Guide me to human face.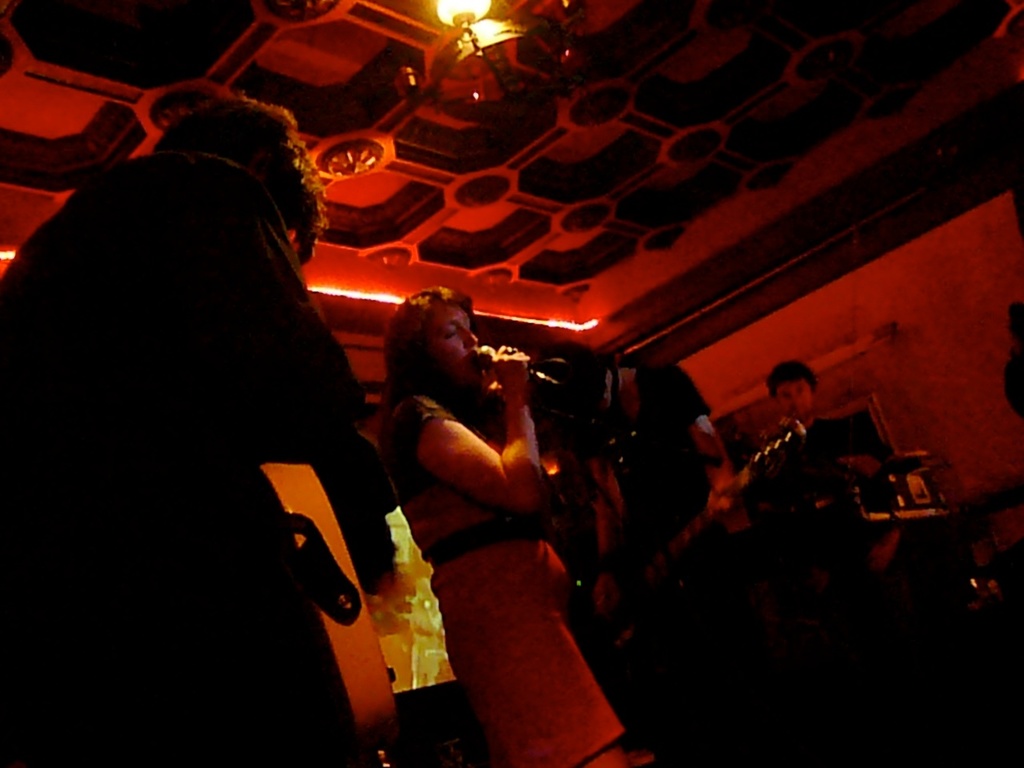
Guidance: 426:304:482:386.
